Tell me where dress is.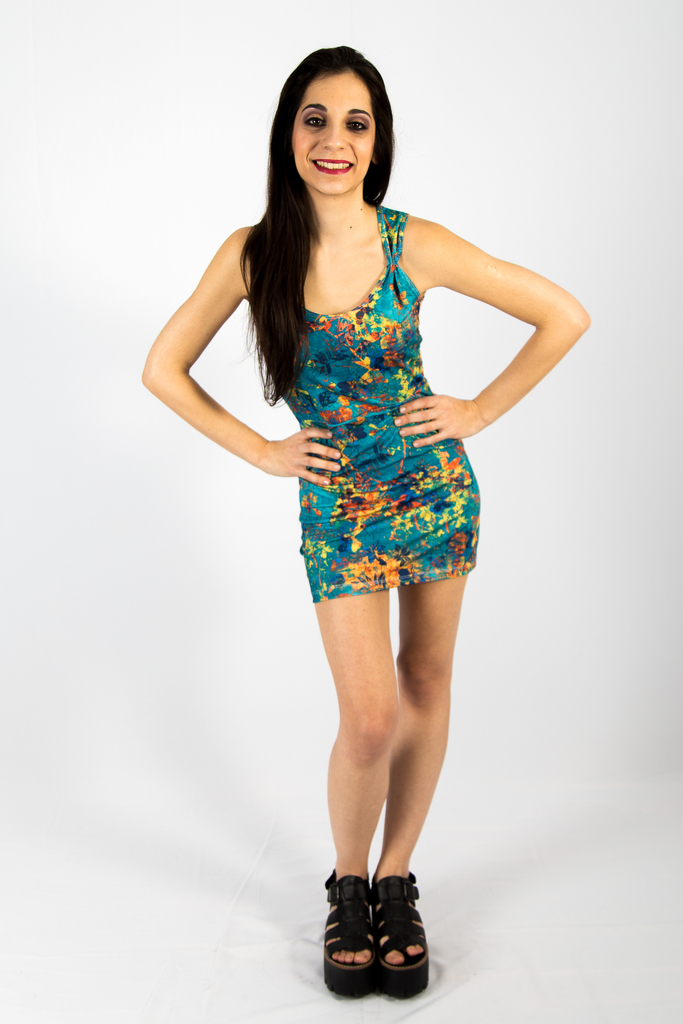
dress is at [282,206,482,605].
